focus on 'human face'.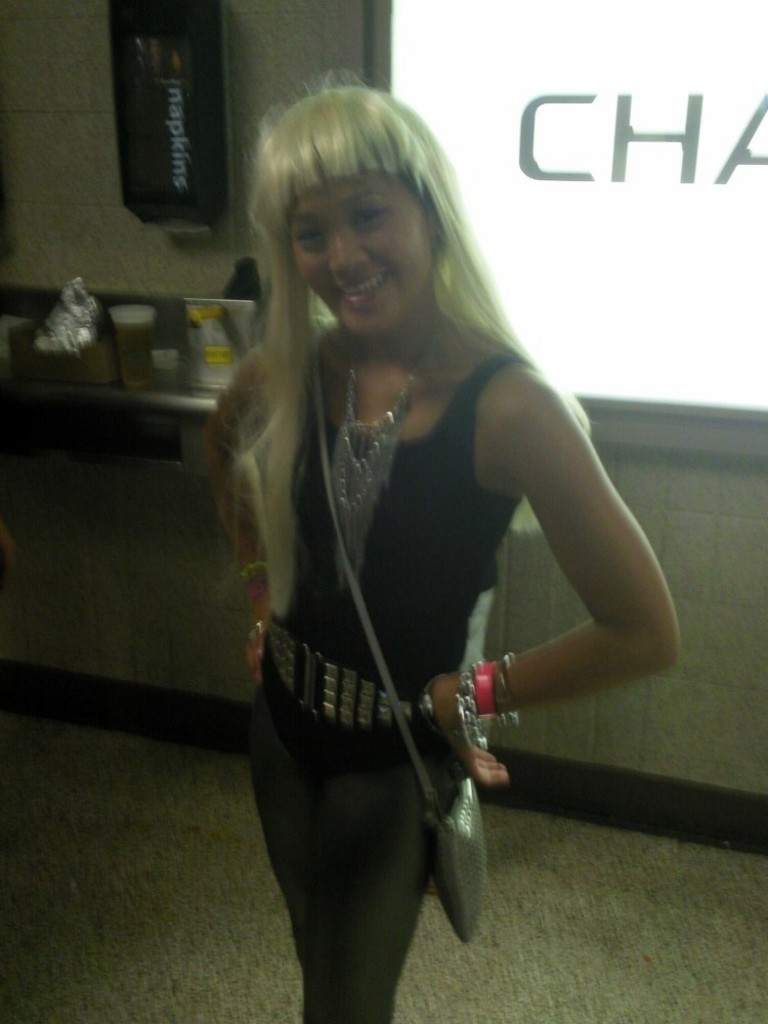
Focused at 287:169:431:336.
